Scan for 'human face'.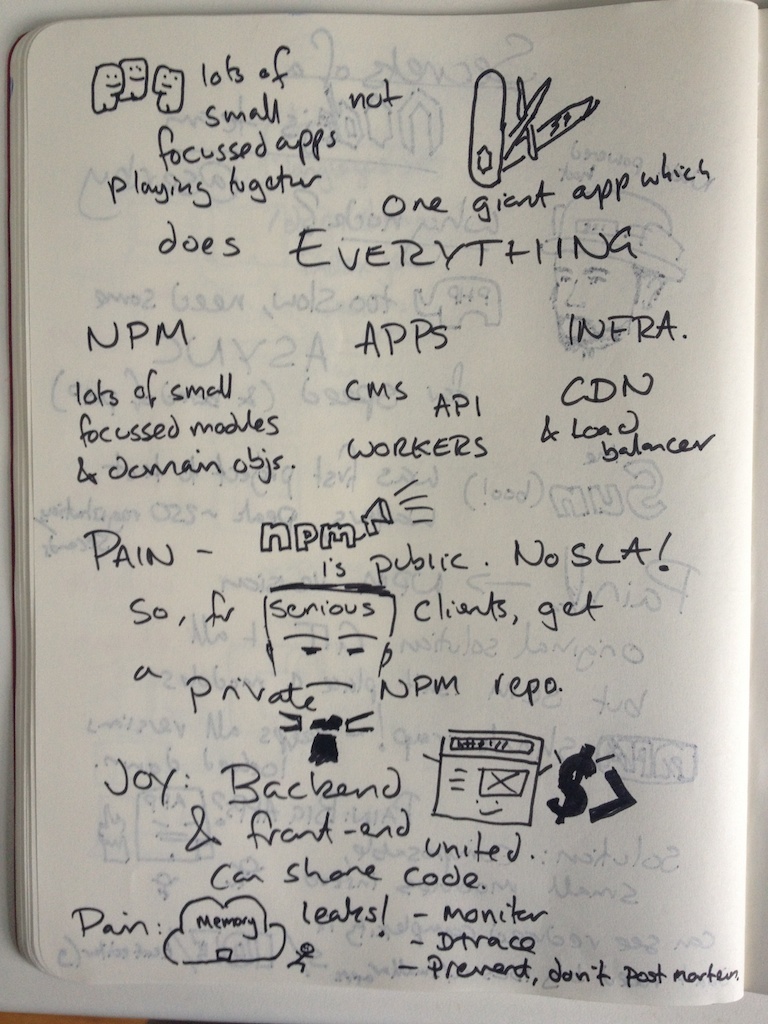
Scan result: [left=257, top=574, right=404, bottom=725].
